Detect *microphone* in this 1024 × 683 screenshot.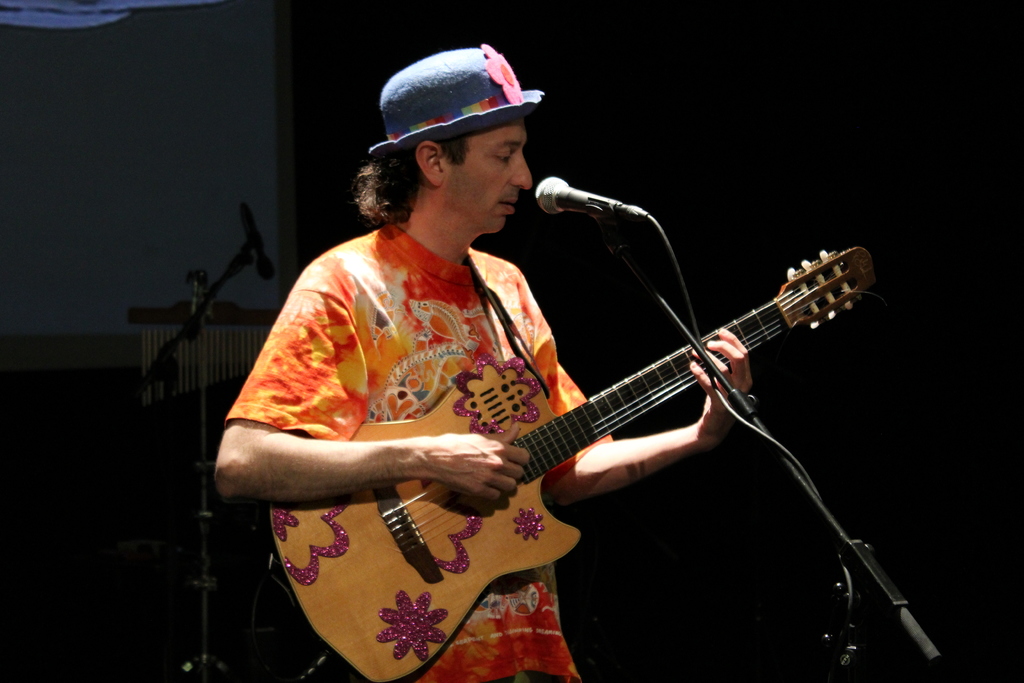
Detection: x1=506, y1=171, x2=707, y2=277.
